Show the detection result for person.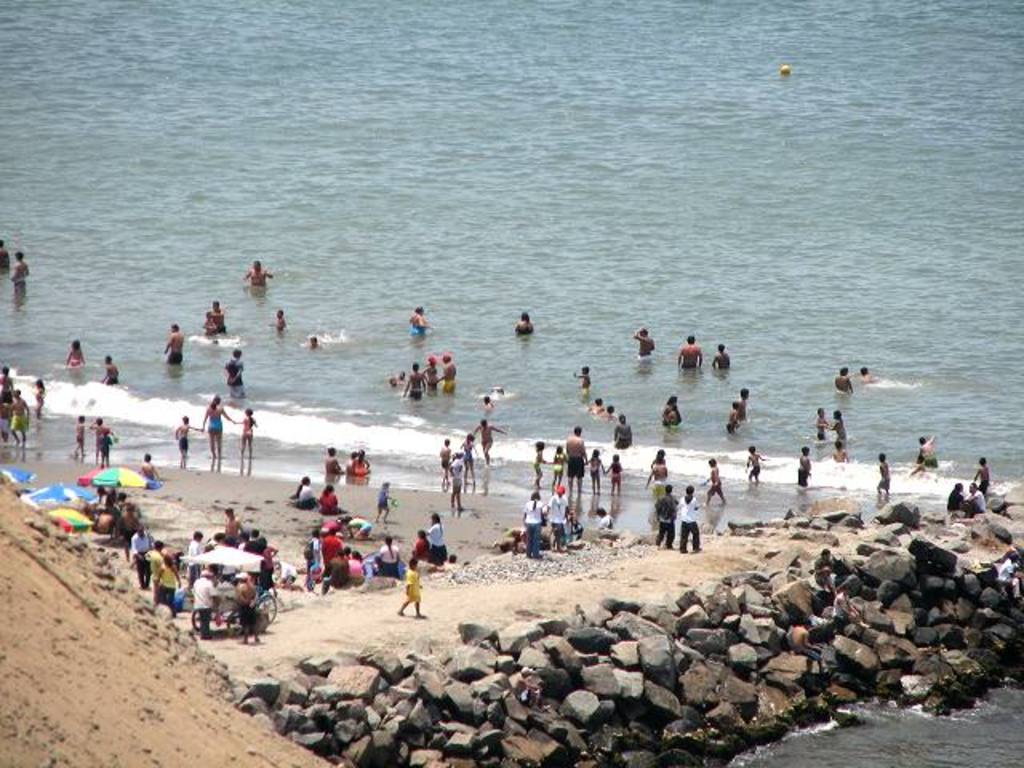
514, 312, 541, 333.
